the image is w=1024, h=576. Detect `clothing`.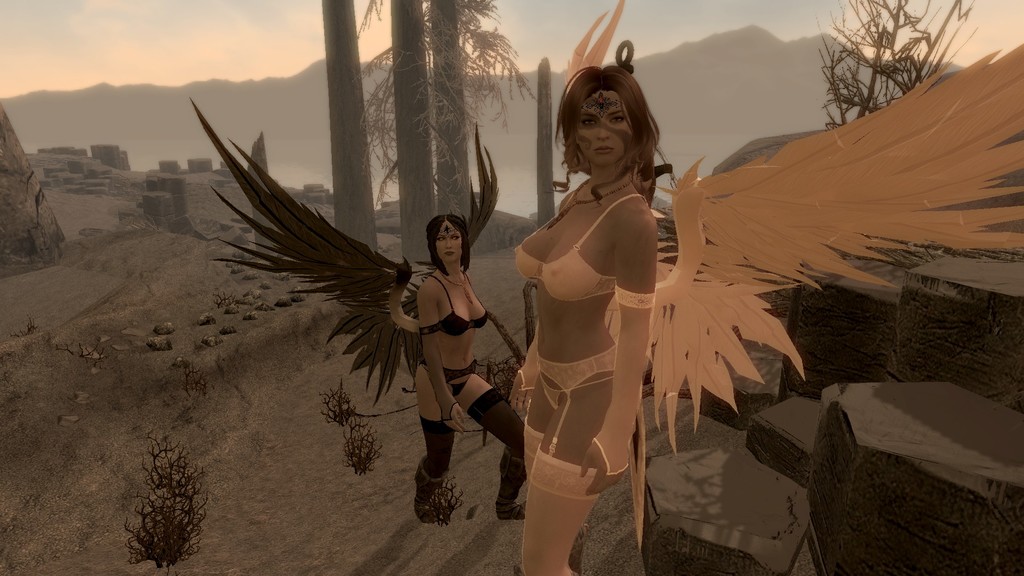
Detection: detection(508, 151, 678, 504).
